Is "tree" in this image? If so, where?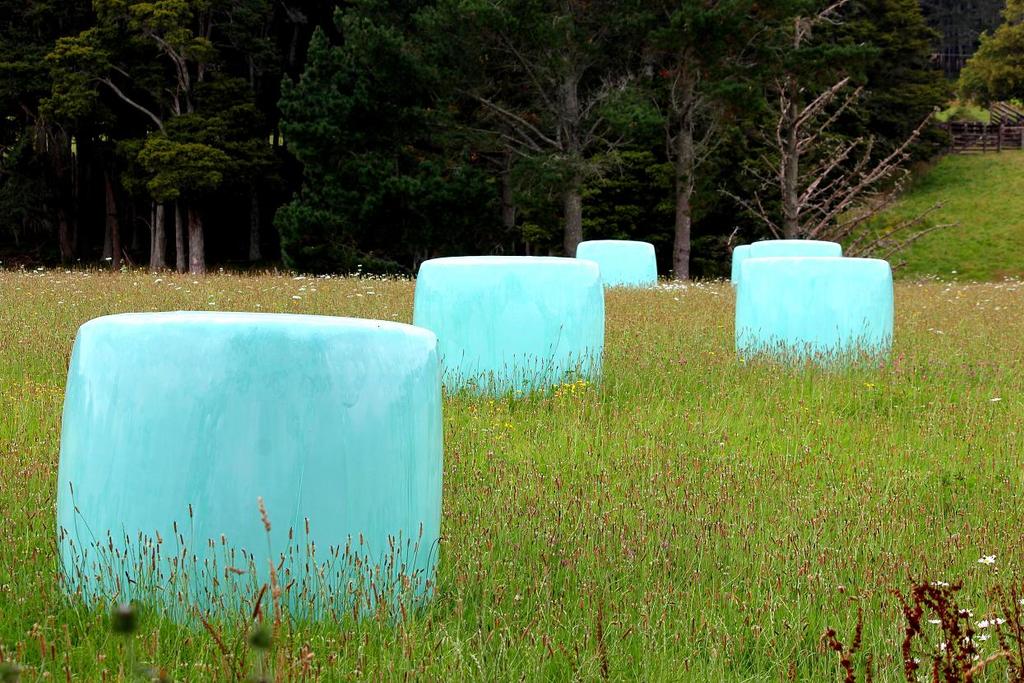
Yes, at region(957, 12, 1023, 148).
